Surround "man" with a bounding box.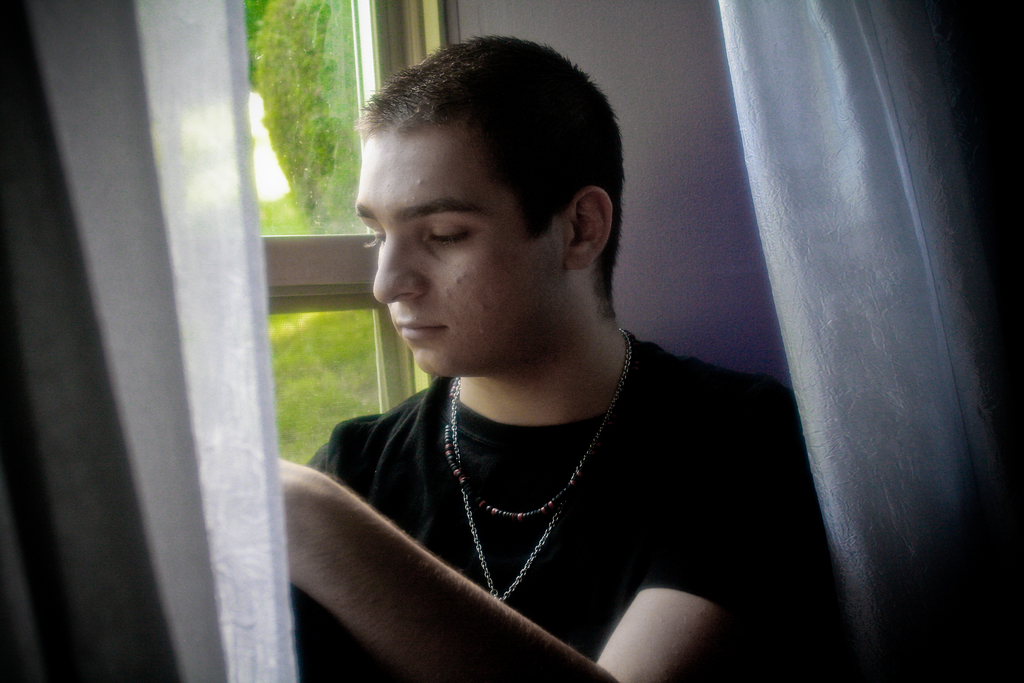
locate(264, 40, 813, 655).
